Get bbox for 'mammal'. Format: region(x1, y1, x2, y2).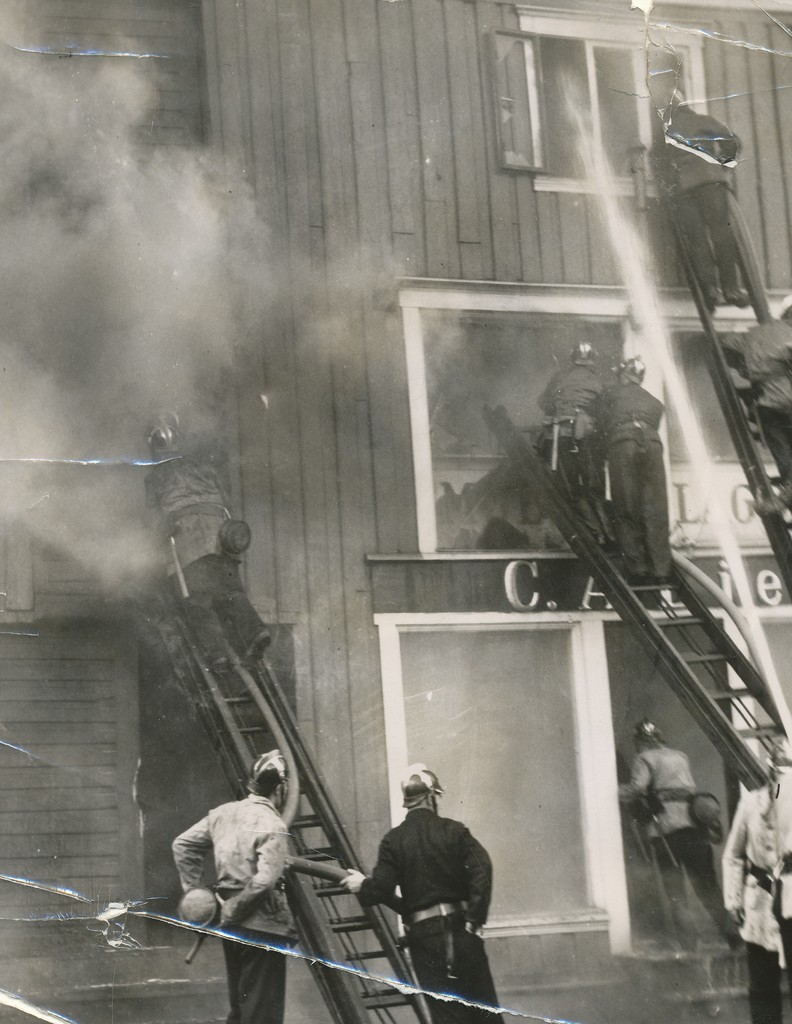
region(616, 717, 746, 955).
